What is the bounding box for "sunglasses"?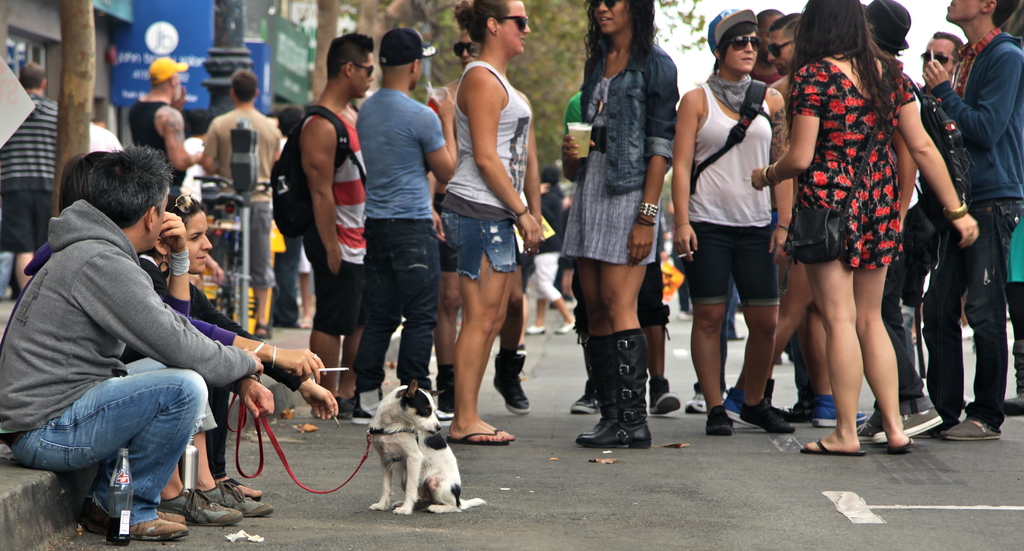
x1=454, y1=40, x2=481, y2=59.
